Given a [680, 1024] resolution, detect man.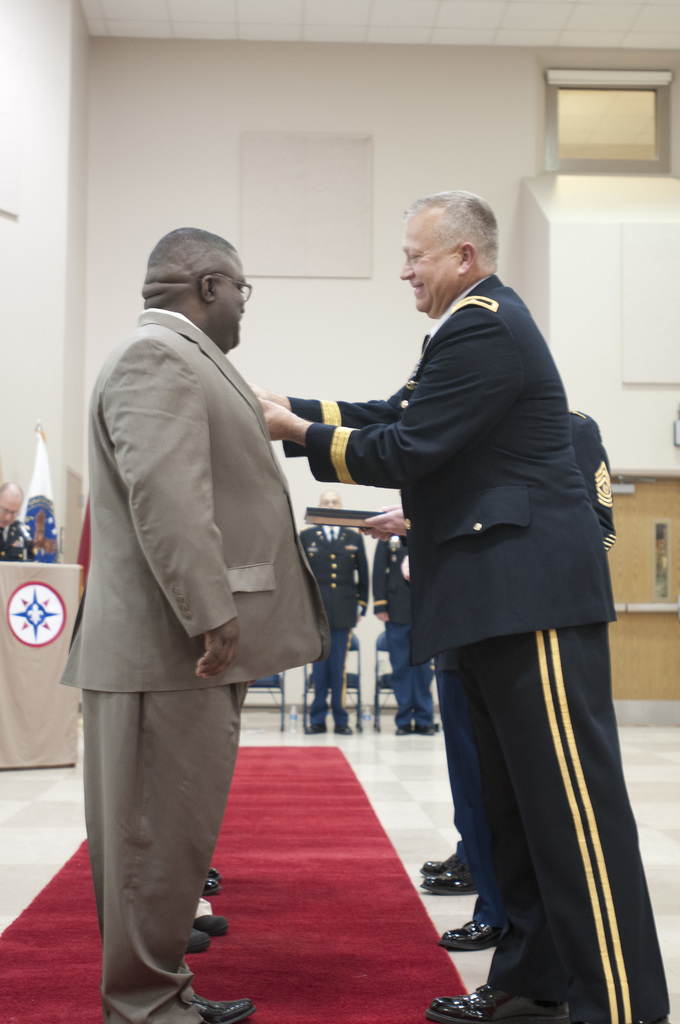
(x1=0, y1=479, x2=41, y2=564).
